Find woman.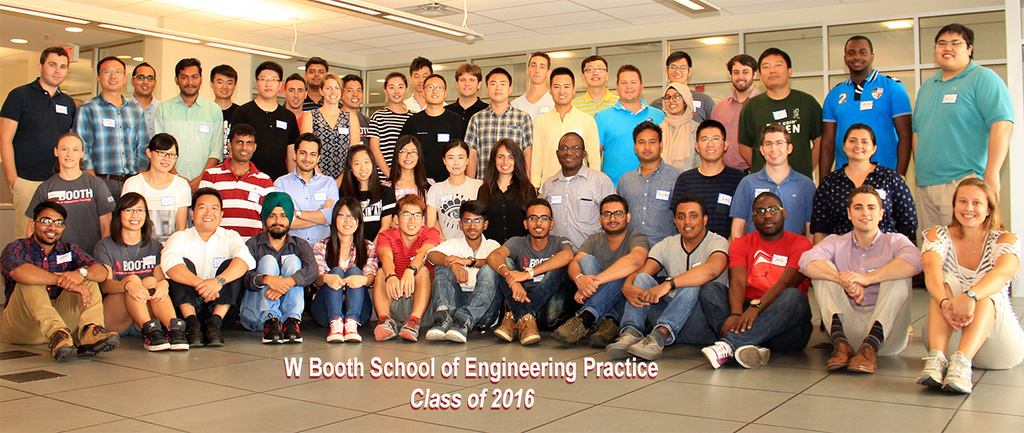
24:128:118:263.
